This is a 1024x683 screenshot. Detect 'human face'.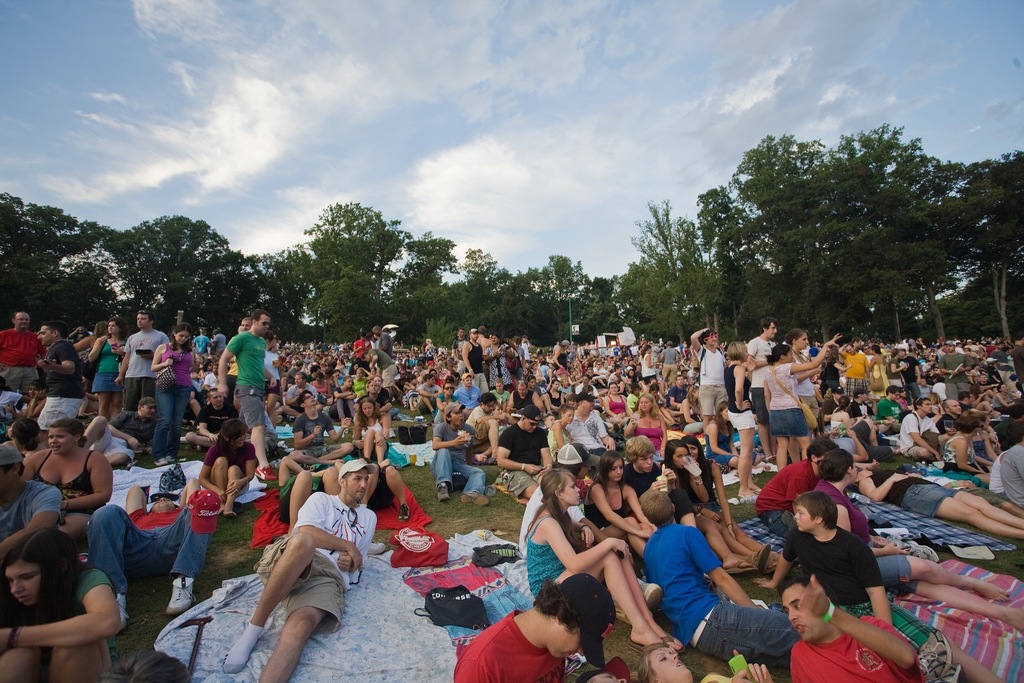
bbox(554, 629, 581, 658).
